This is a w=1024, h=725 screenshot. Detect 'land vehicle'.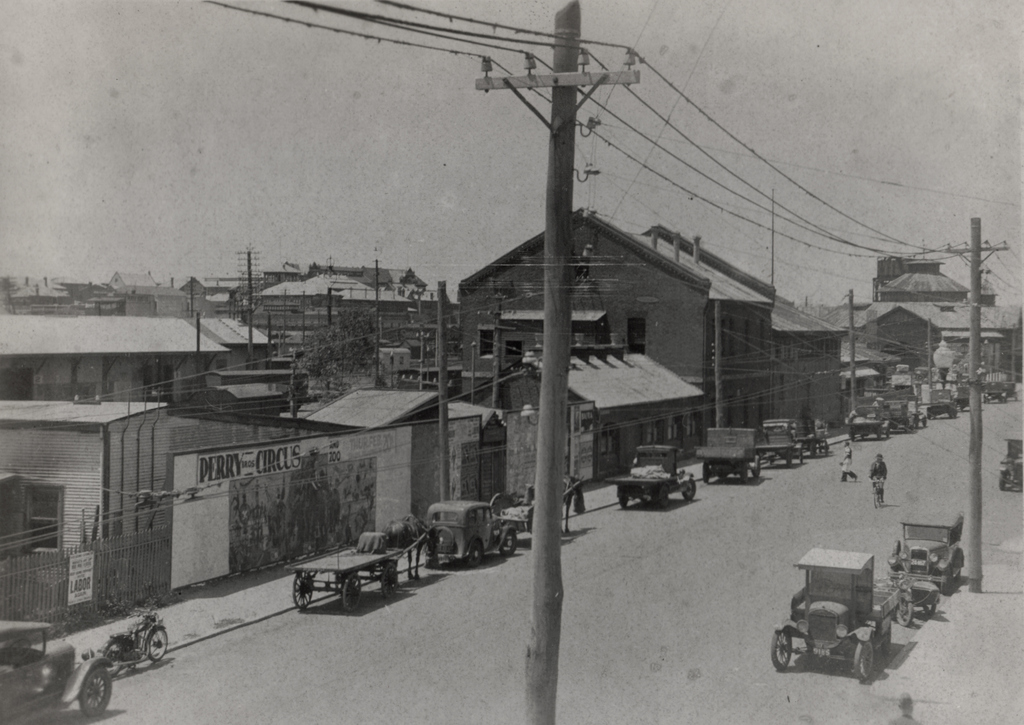
[703, 426, 765, 484].
